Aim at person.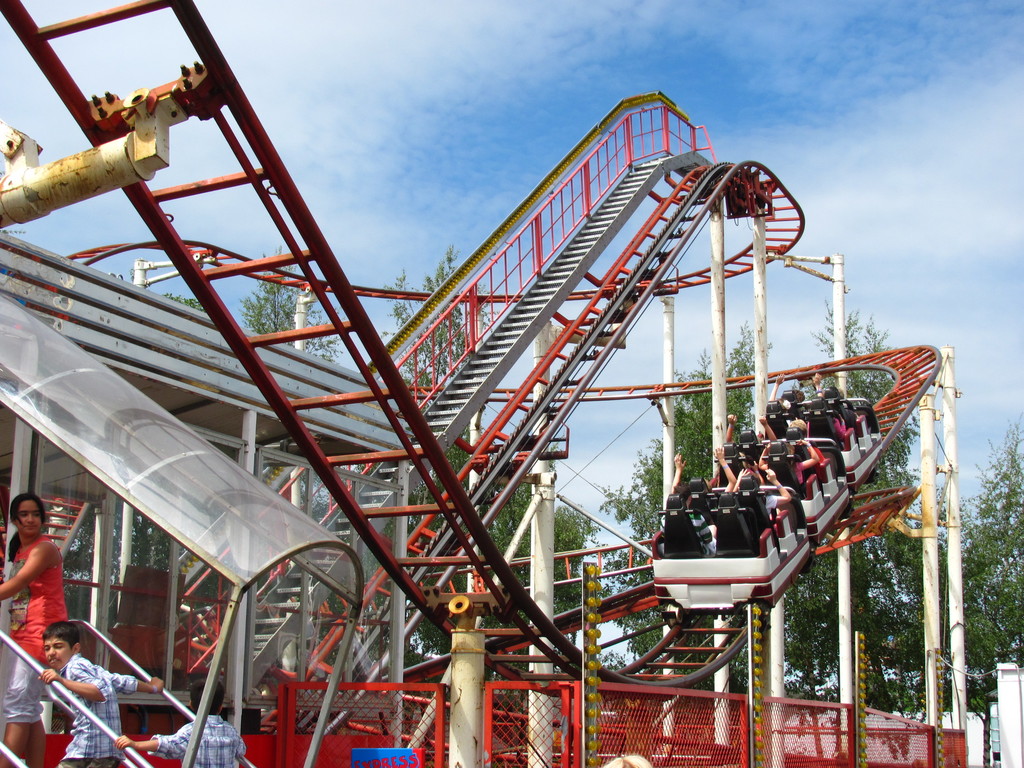
Aimed at <region>668, 452, 739, 498</region>.
